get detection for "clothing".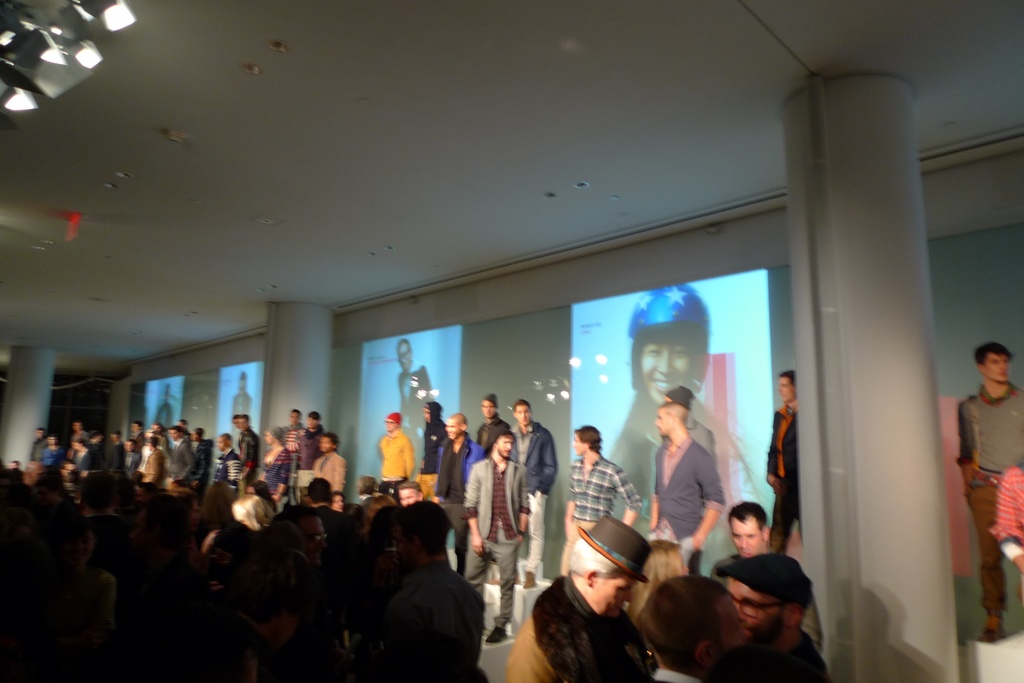
Detection: {"left": 291, "top": 425, "right": 324, "bottom": 473}.
